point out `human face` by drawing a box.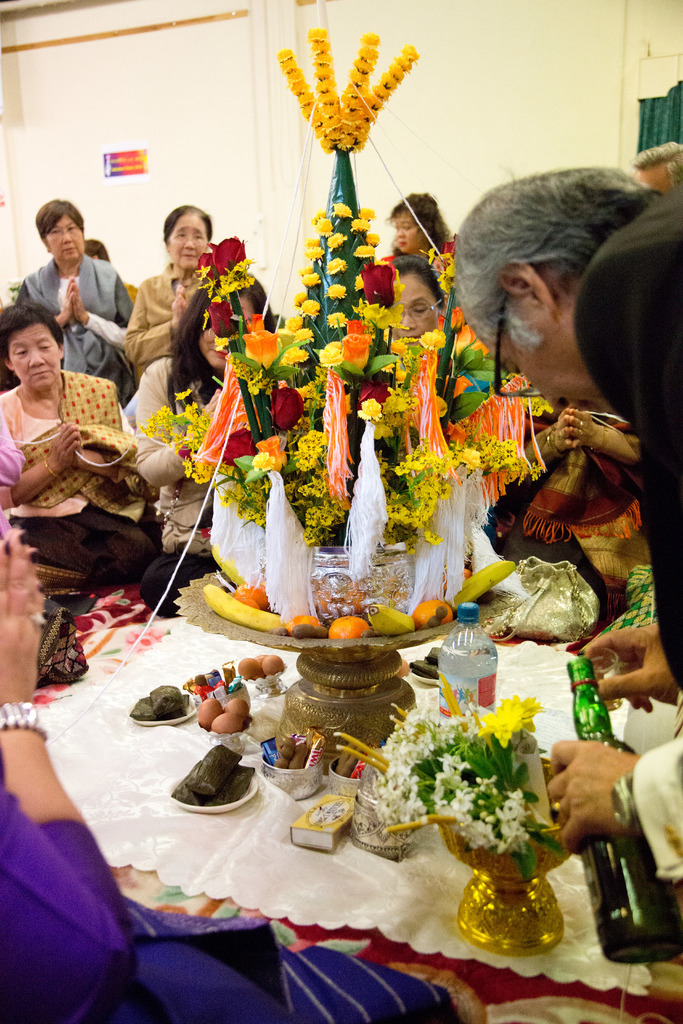
l=44, t=218, r=81, b=260.
